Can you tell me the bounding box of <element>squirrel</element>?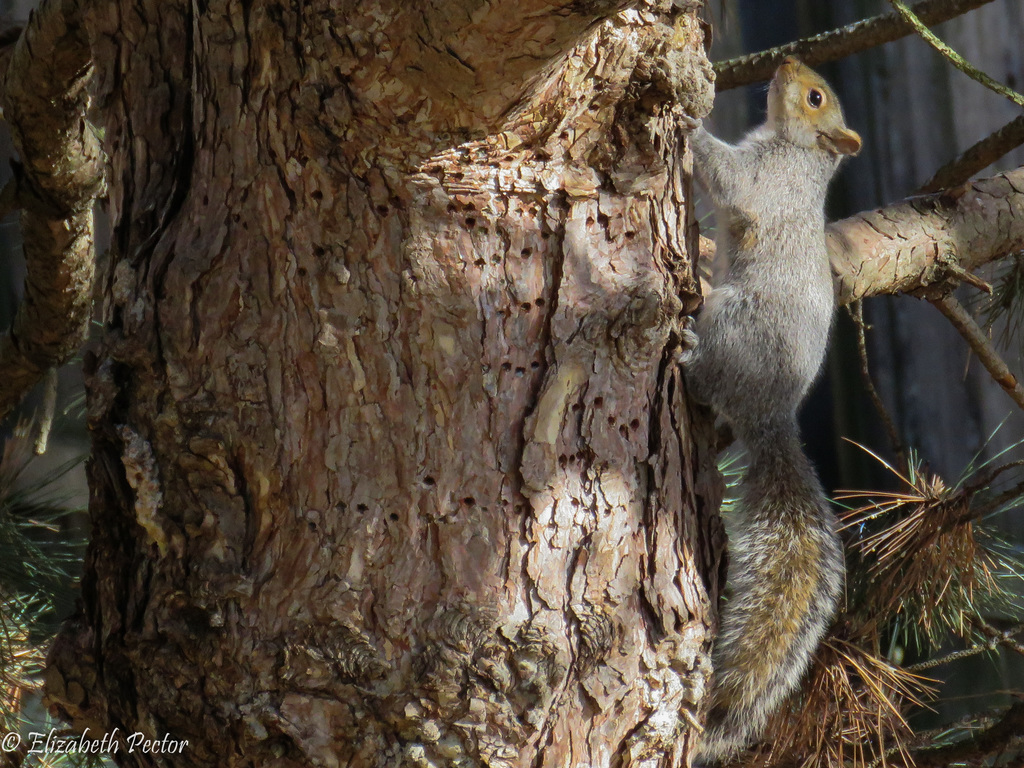
BBox(672, 50, 872, 754).
